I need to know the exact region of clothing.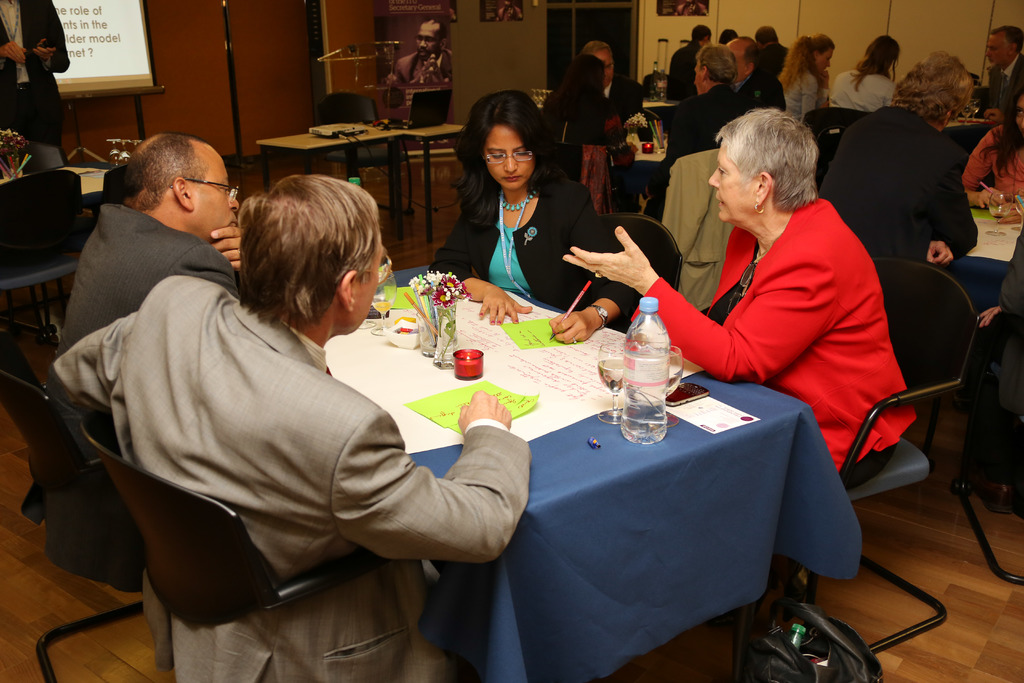
Region: 962/122/1023/204.
